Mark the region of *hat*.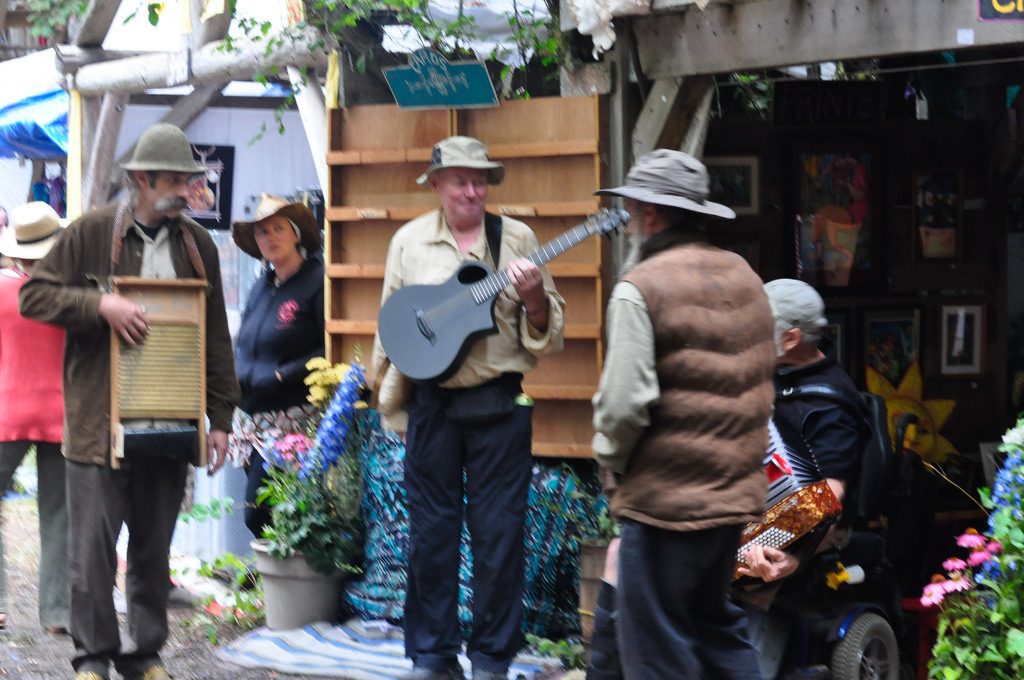
Region: (420,134,505,186).
